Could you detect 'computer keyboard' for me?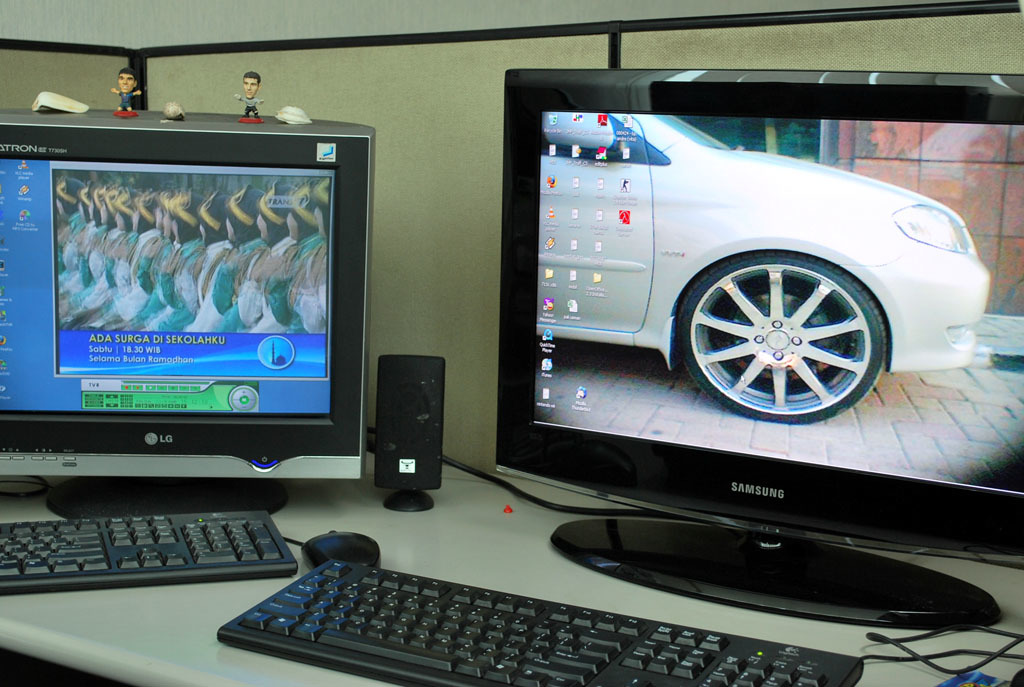
Detection result: region(212, 554, 863, 686).
